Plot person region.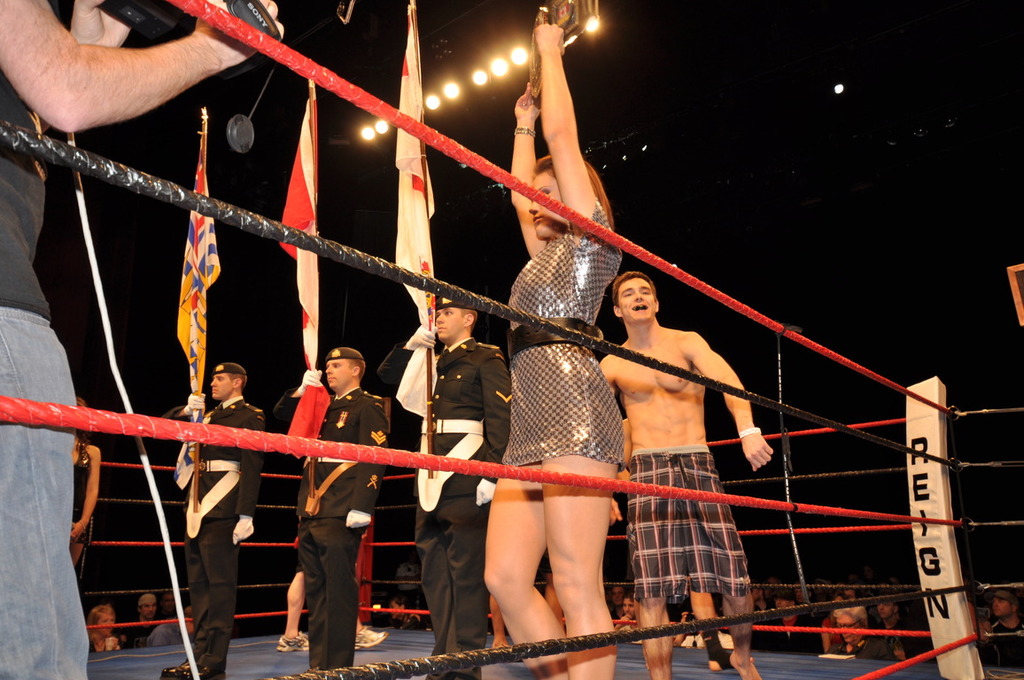
Plotted at [x1=409, y1=294, x2=514, y2=679].
